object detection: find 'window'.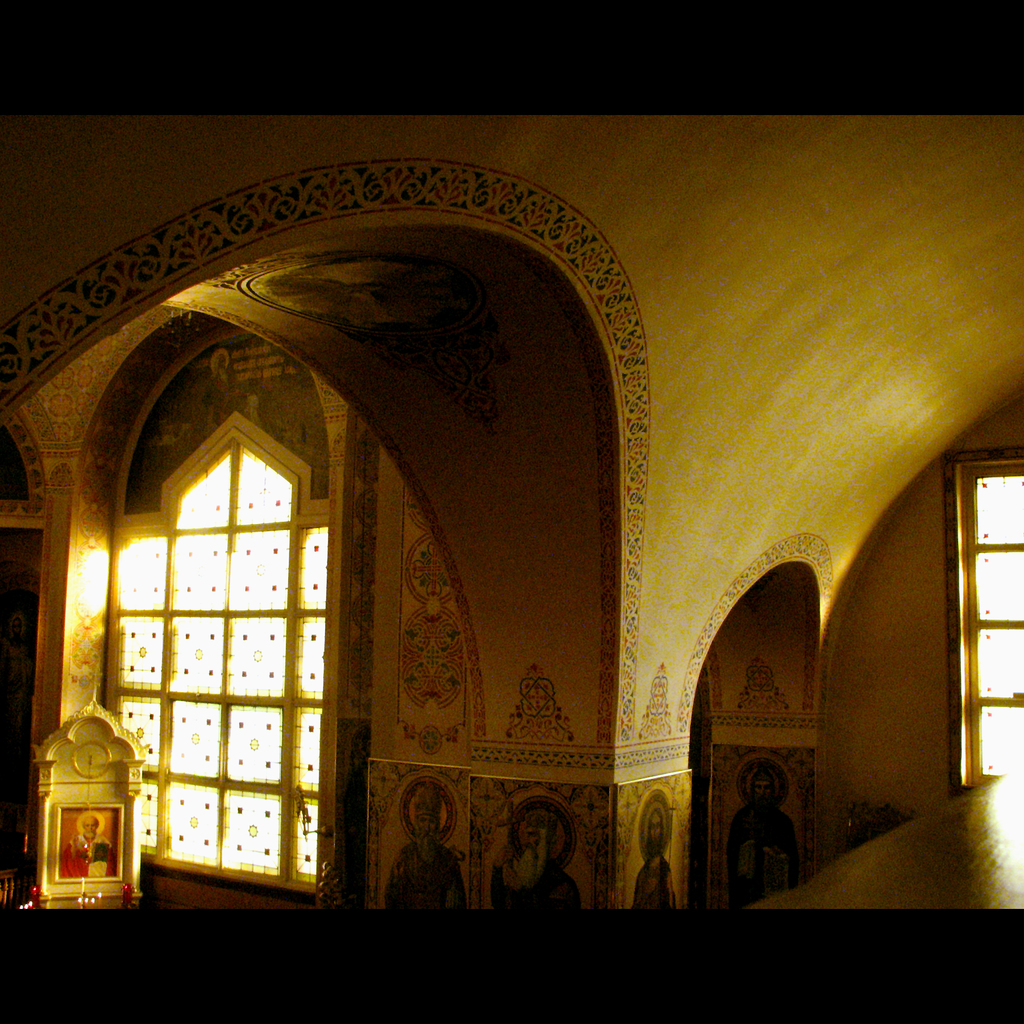
bbox=(941, 443, 1023, 798).
